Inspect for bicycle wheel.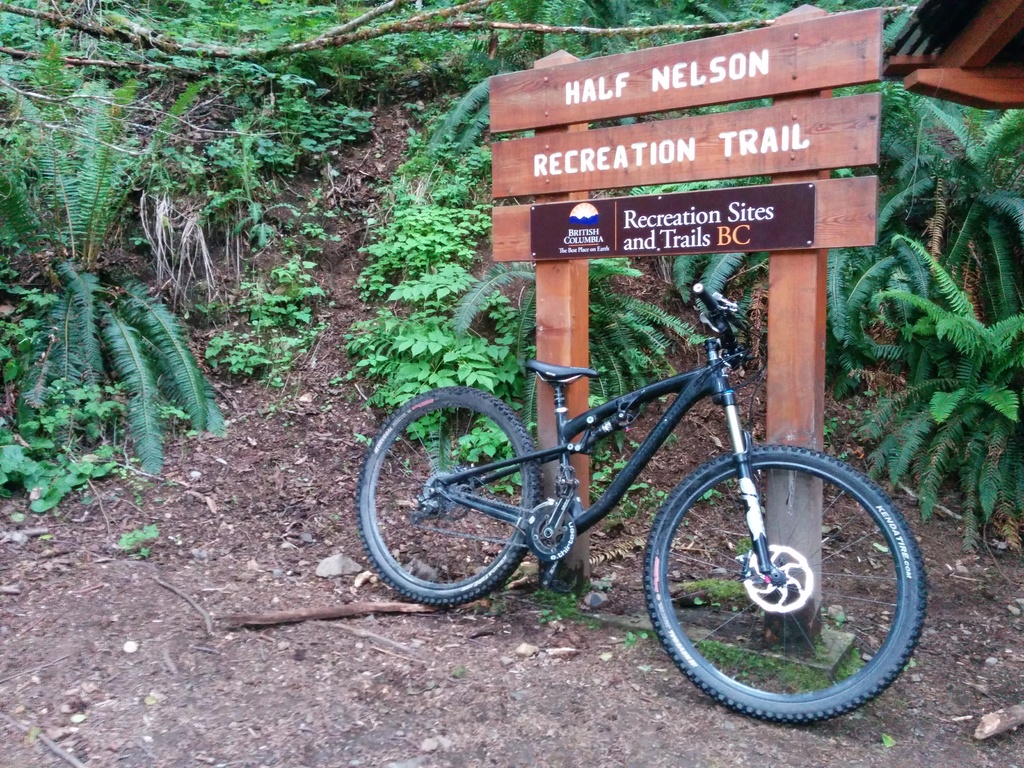
Inspection: left=373, top=390, right=550, bottom=618.
